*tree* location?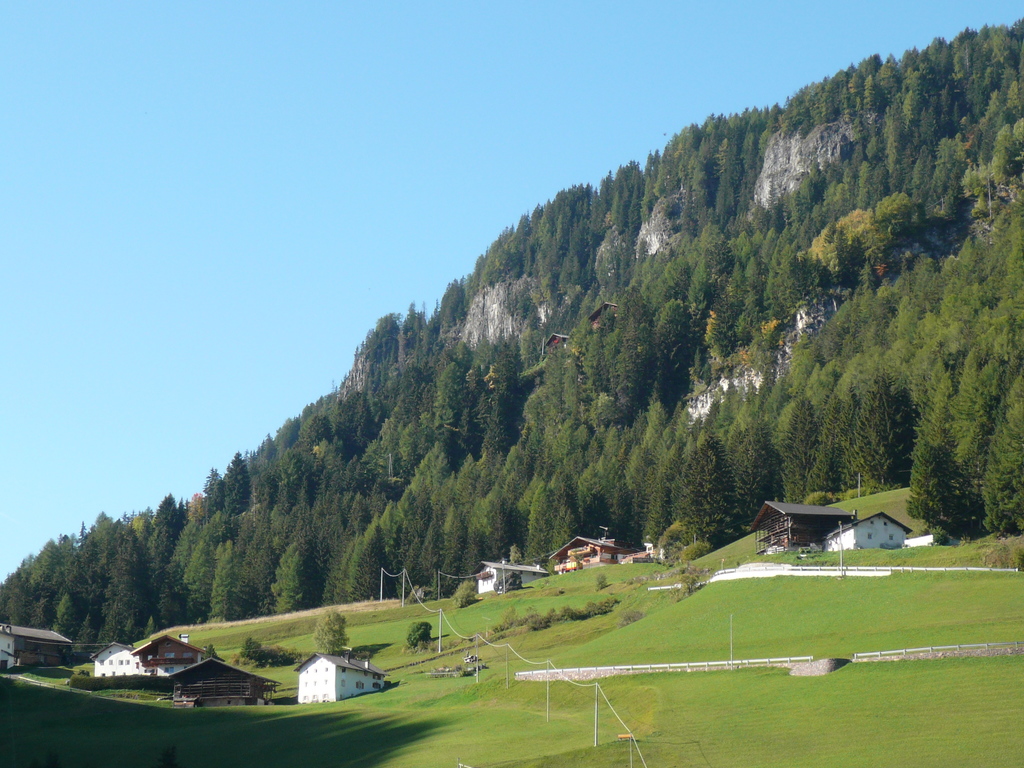
select_region(202, 537, 234, 625)
